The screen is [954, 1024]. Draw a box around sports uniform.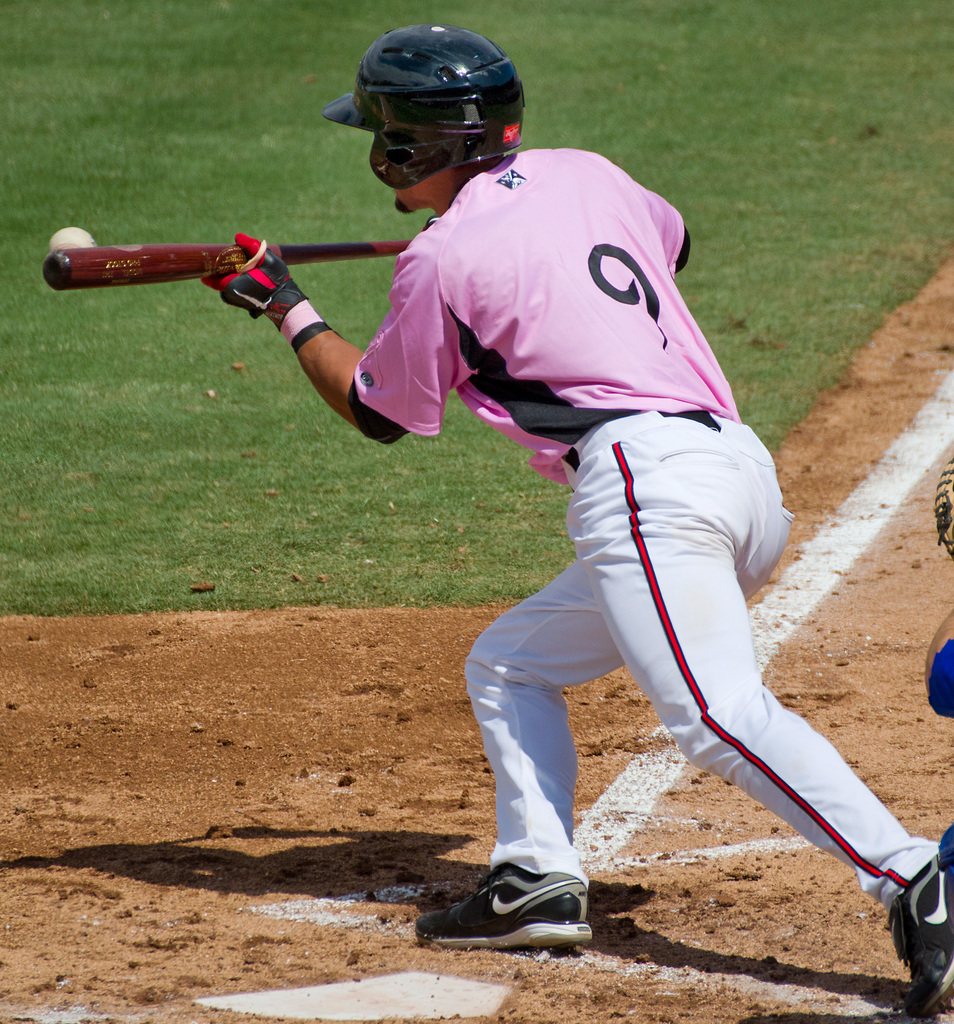
{"x1": 267, "y1": 75, "x2": 887, "y2": 983}.
